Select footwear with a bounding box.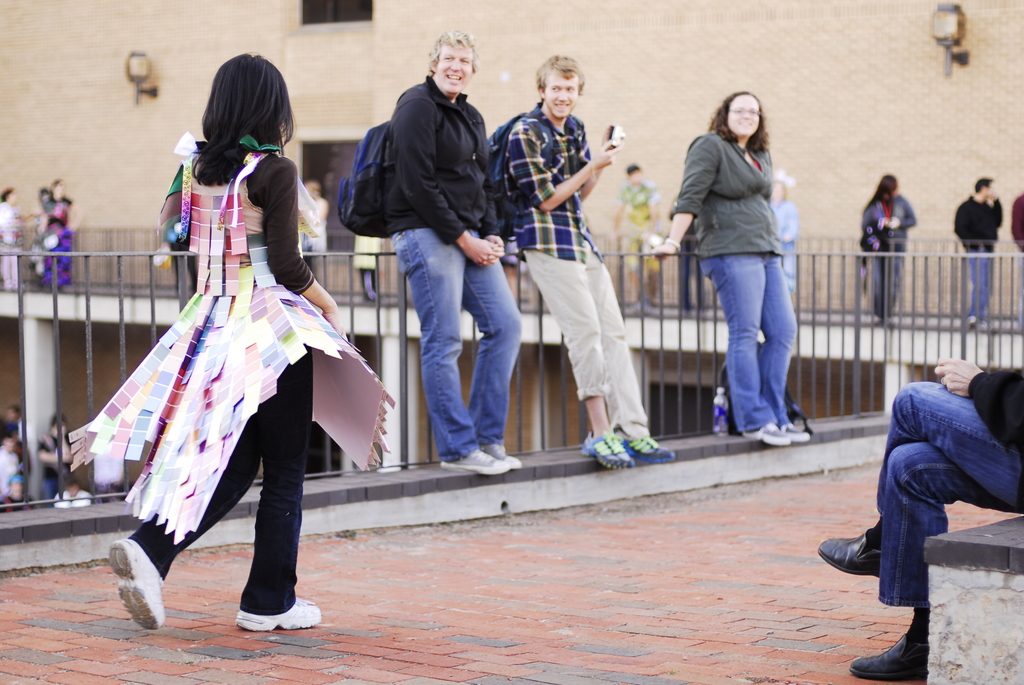
620/432/676/464.
